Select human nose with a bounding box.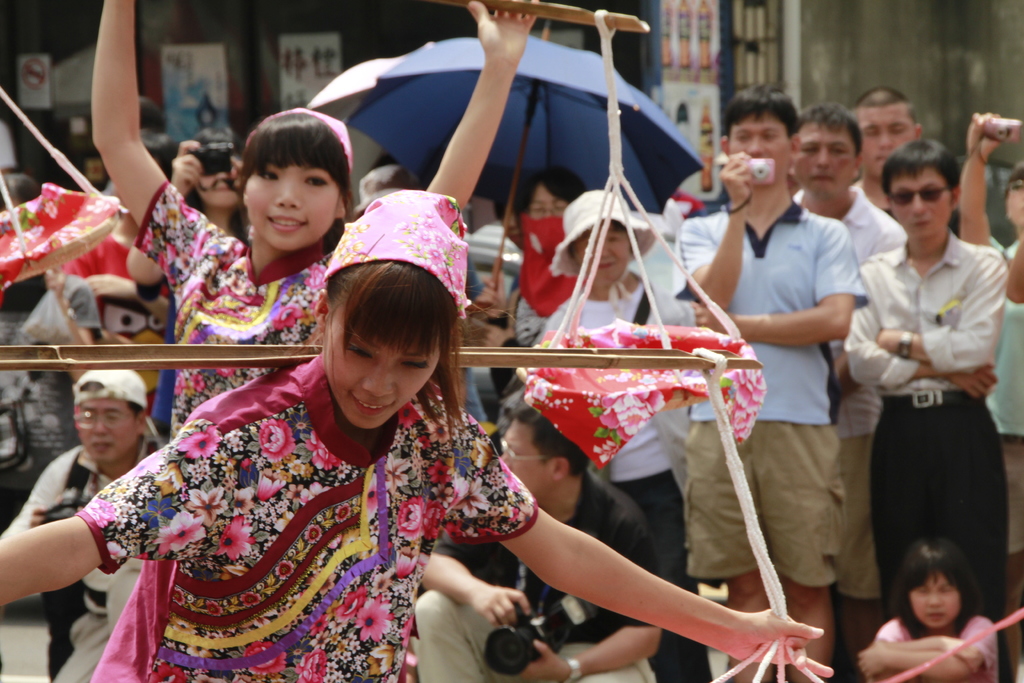
left=89, top=417, right=108, bottom=434.
